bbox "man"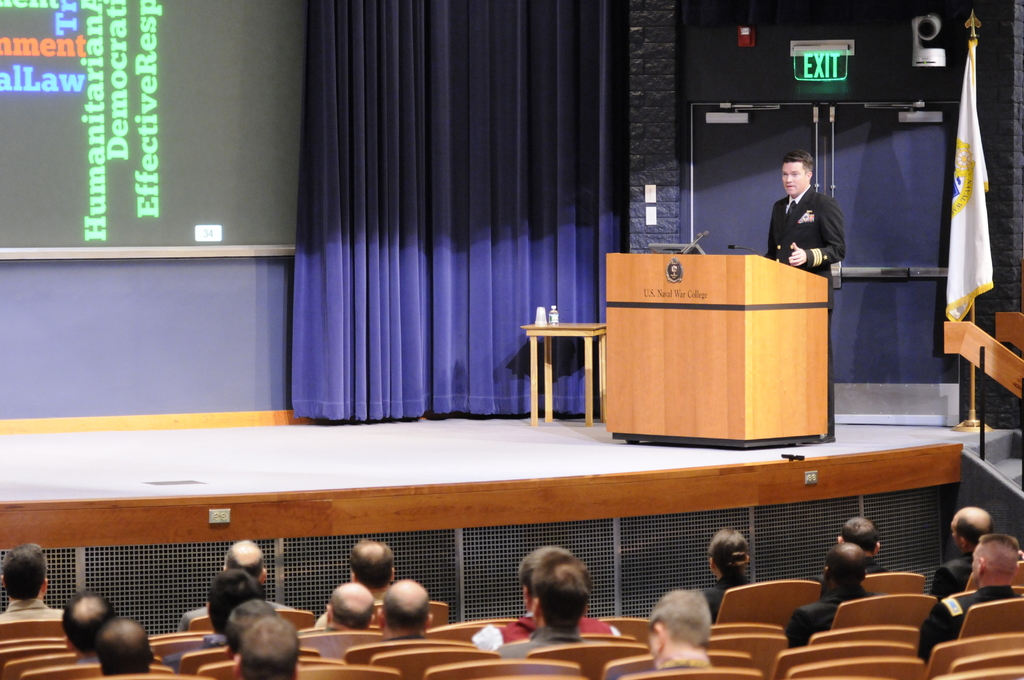
region(319, 584, 374, 630)
